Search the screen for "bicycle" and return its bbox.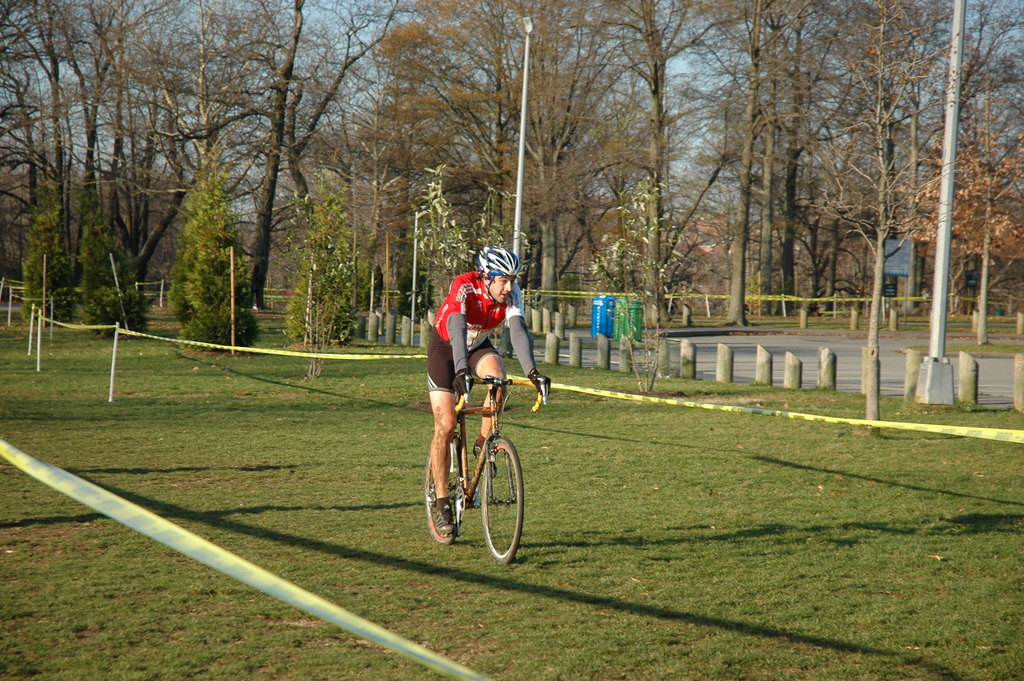
Found: x1=432 y1=359 x2=531 y2=556.
